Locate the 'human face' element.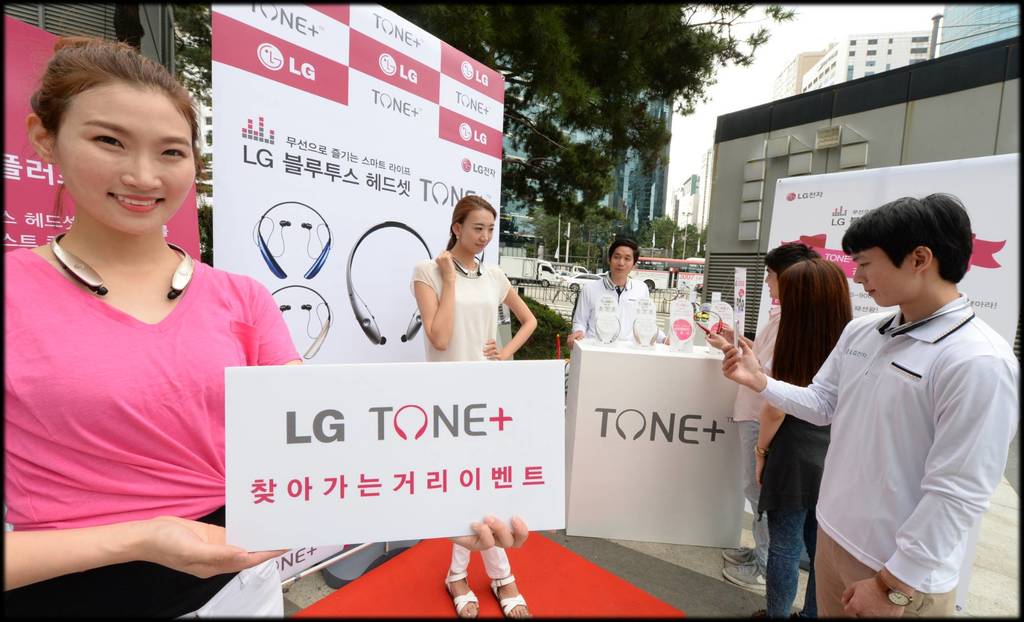
Element bbox: rect(63, 97, 189, 235).
